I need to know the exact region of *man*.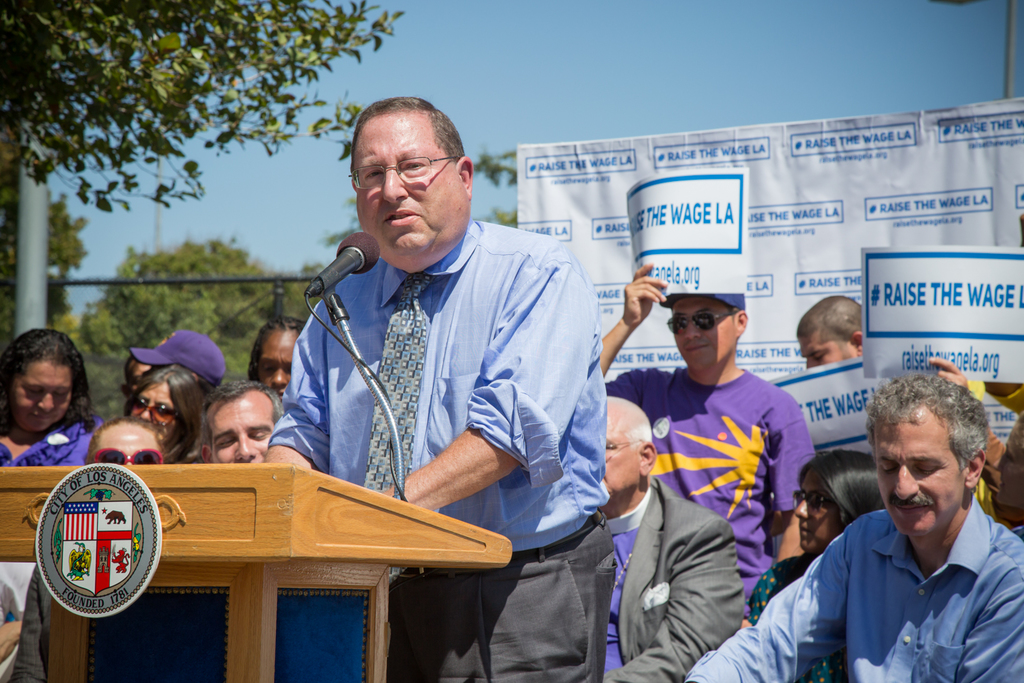
Region: BBox(259, 91, 619, 682).
